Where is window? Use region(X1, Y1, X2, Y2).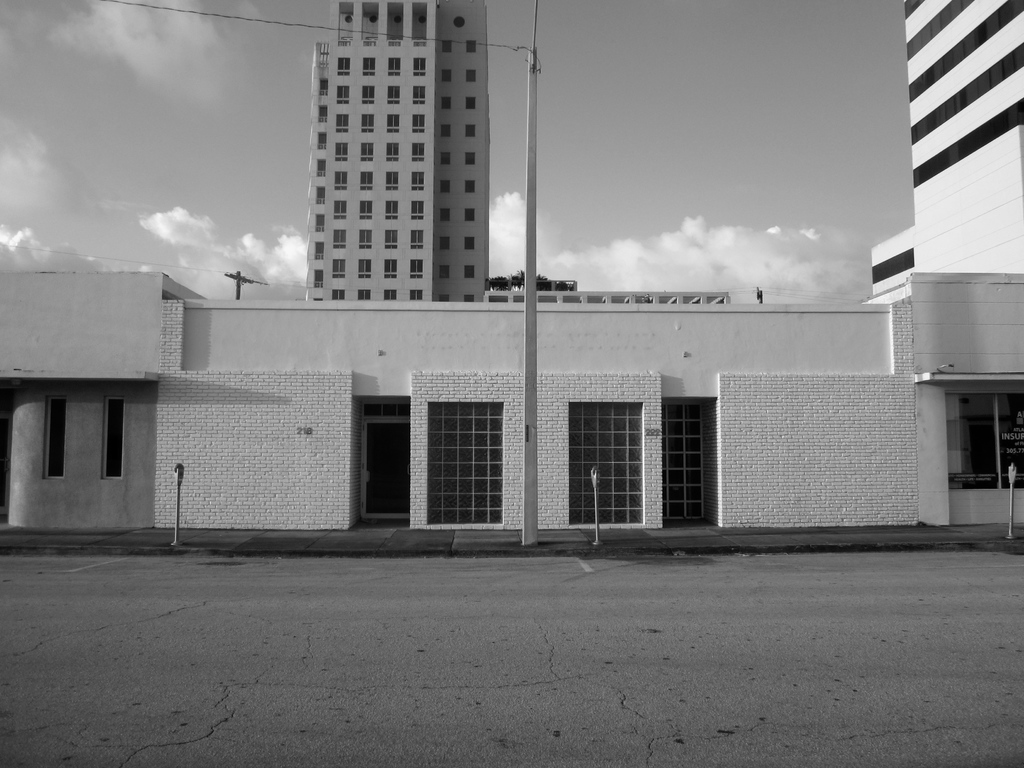
region(464, 179, 474, 193).
